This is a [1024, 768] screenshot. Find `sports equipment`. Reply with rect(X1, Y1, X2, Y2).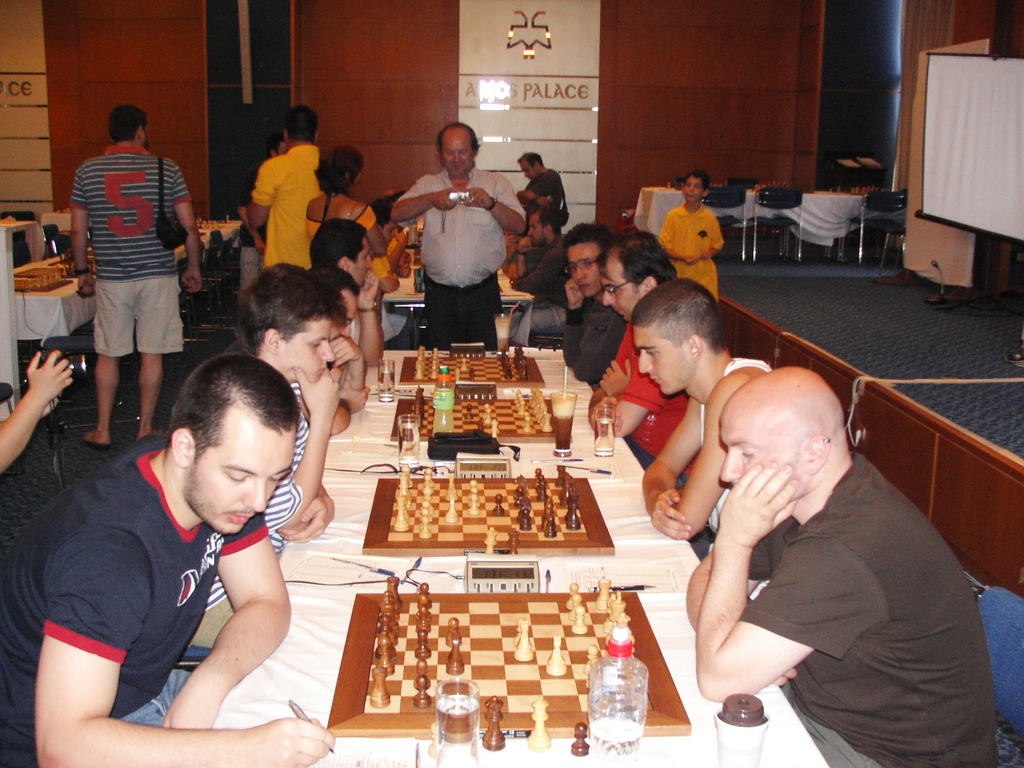
rect(399, 336, 545, 385).
